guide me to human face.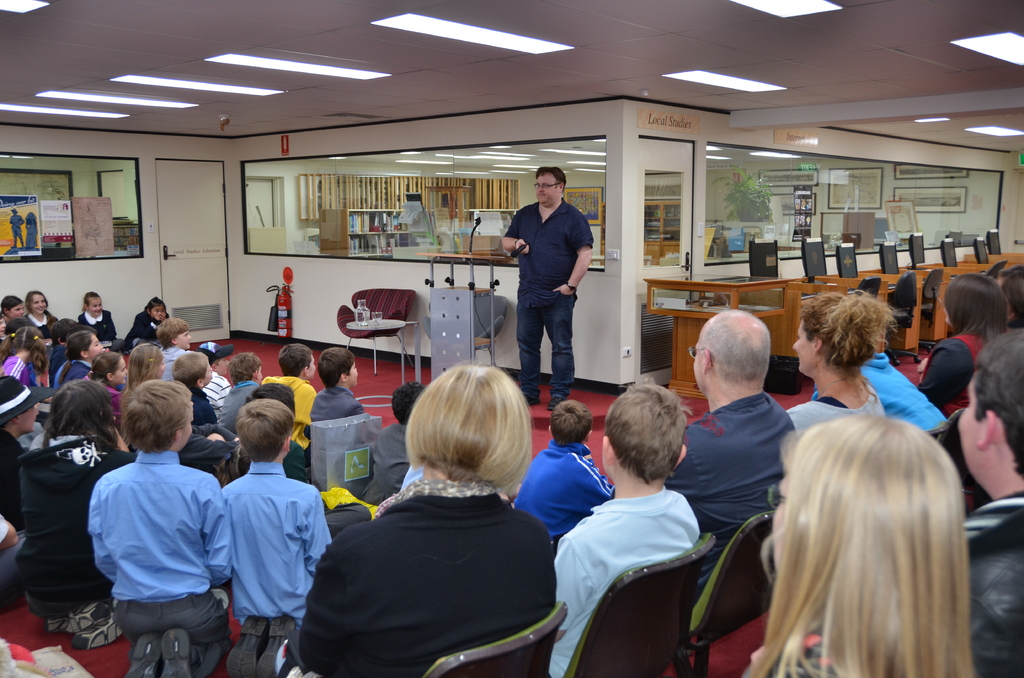
Guidance: <box>87,335,109,355</box>.
